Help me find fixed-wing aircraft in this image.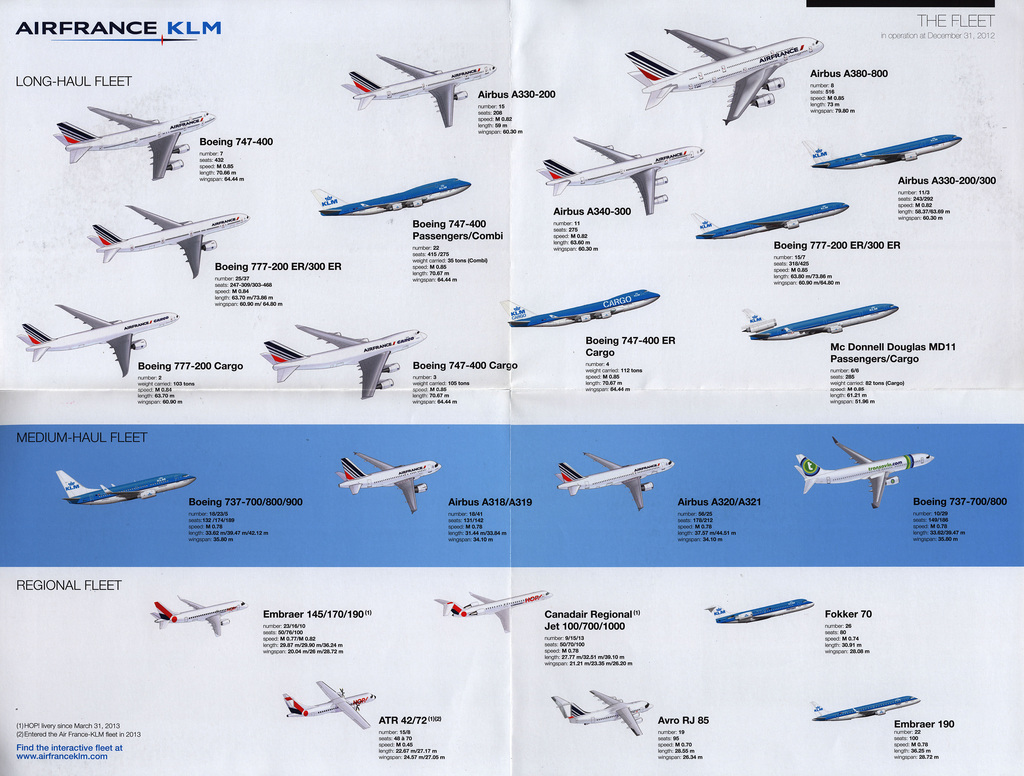
Found it: [left=310, top=174, right=467, bottom=216].
